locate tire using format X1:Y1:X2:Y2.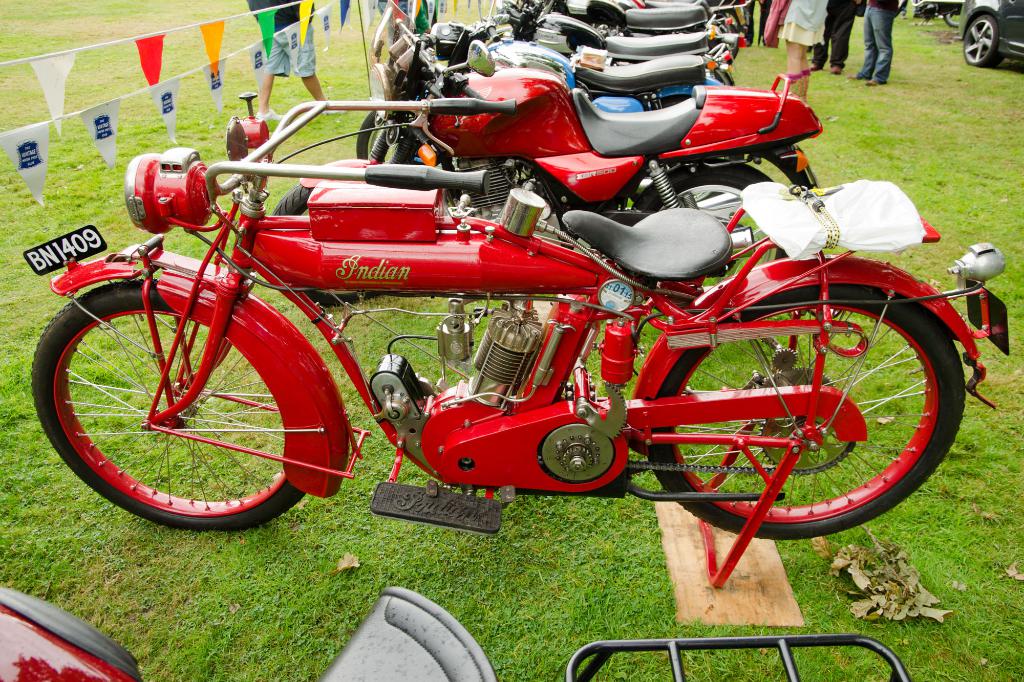
964:15:1006:68.
